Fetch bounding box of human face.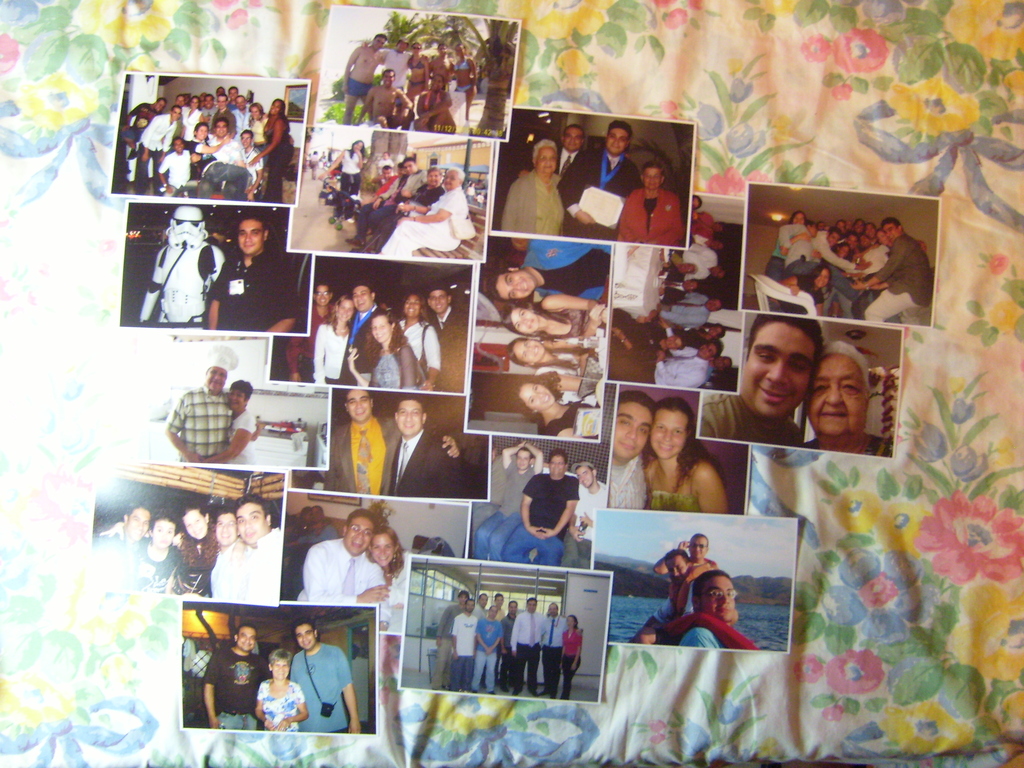
Bbox: (369,532,392,565).
